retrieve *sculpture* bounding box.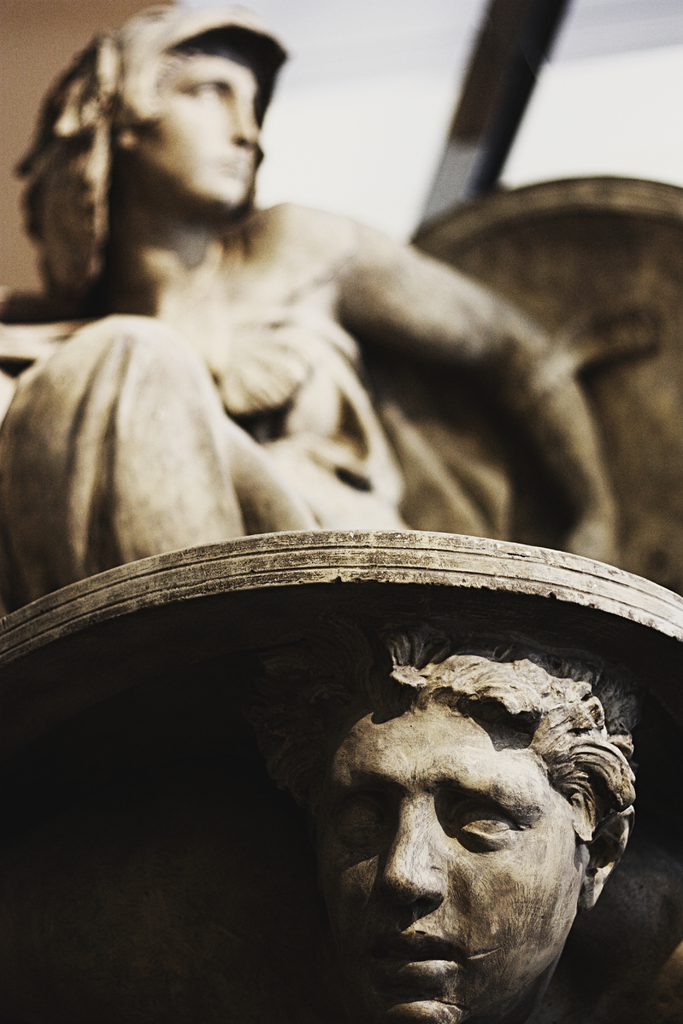
Bounding box: locate(0, 0, 654, 618).
